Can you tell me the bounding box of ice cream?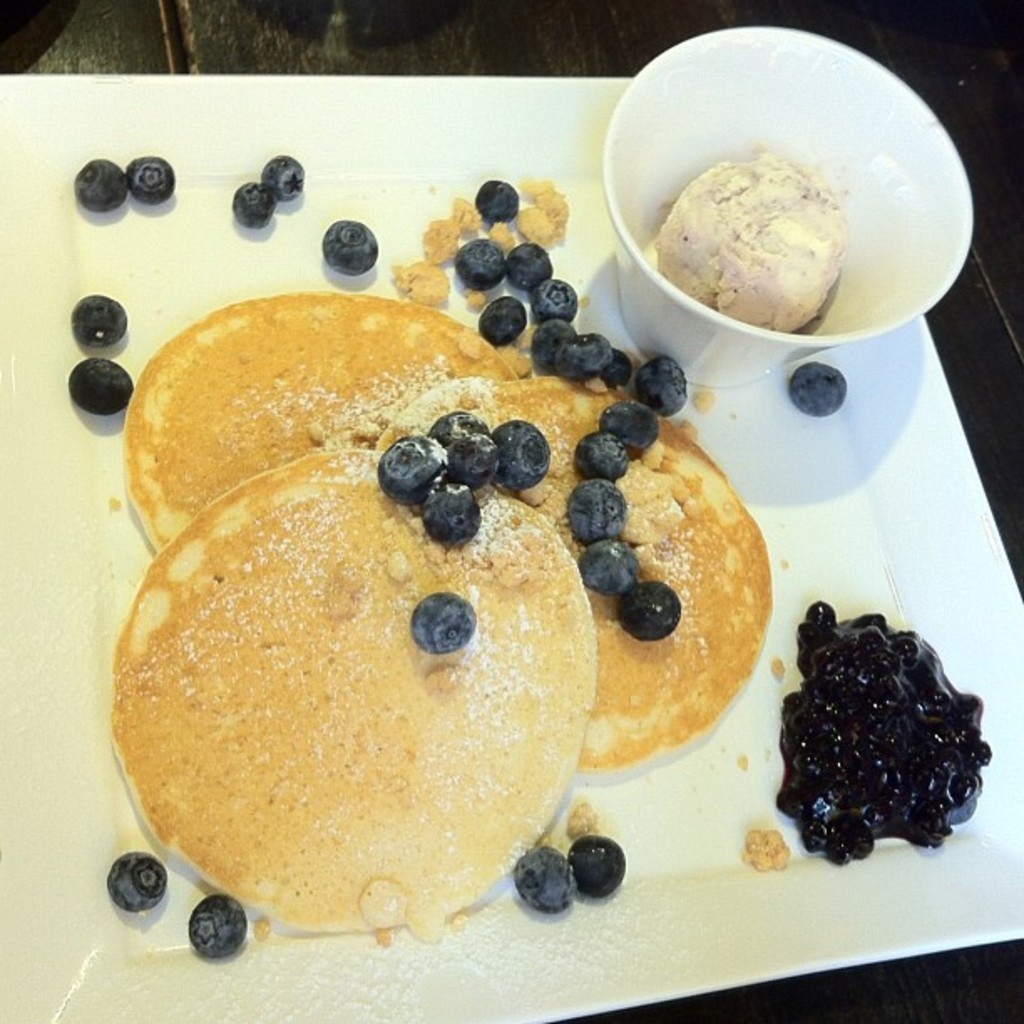
x1=658 y1=156 x2=843 y2=333.
